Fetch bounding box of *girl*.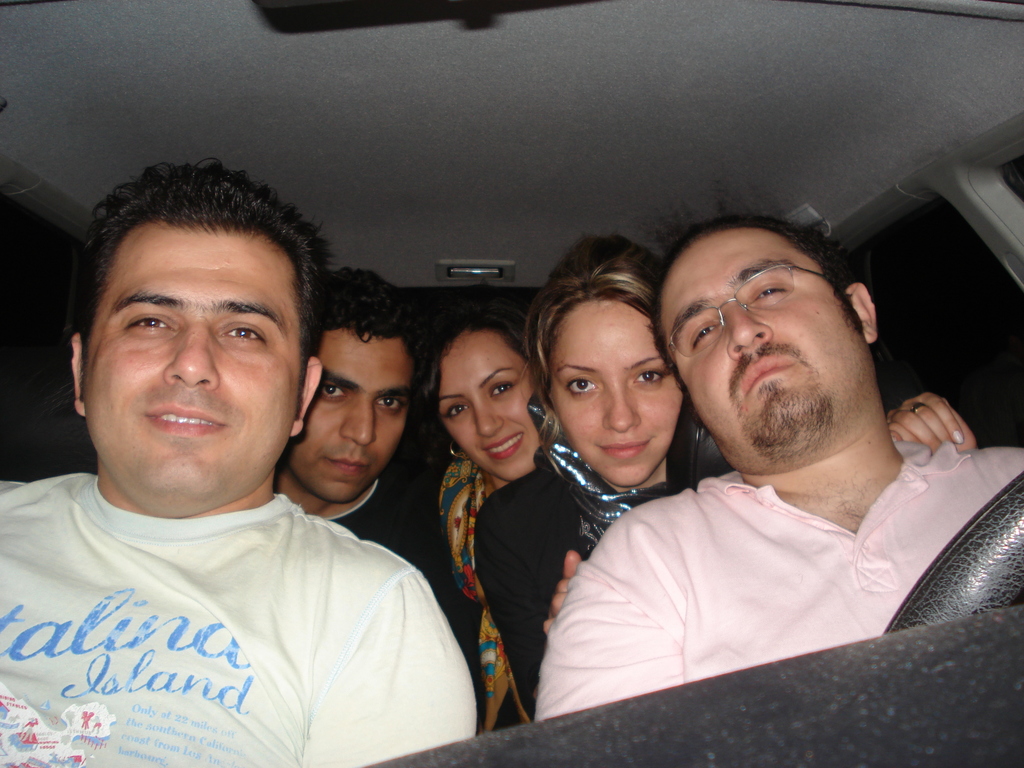
Bbox: rect(472, 231, 727, 732).
